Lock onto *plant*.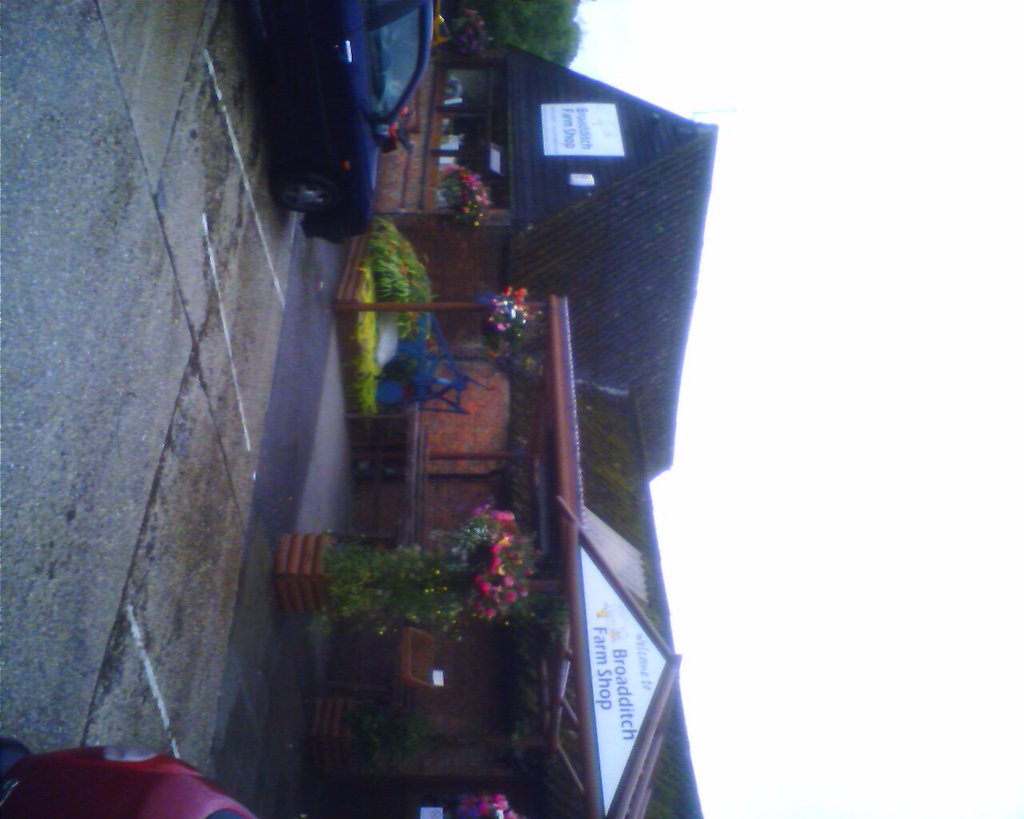
Locked: box=[371, 211, 441, 347].
